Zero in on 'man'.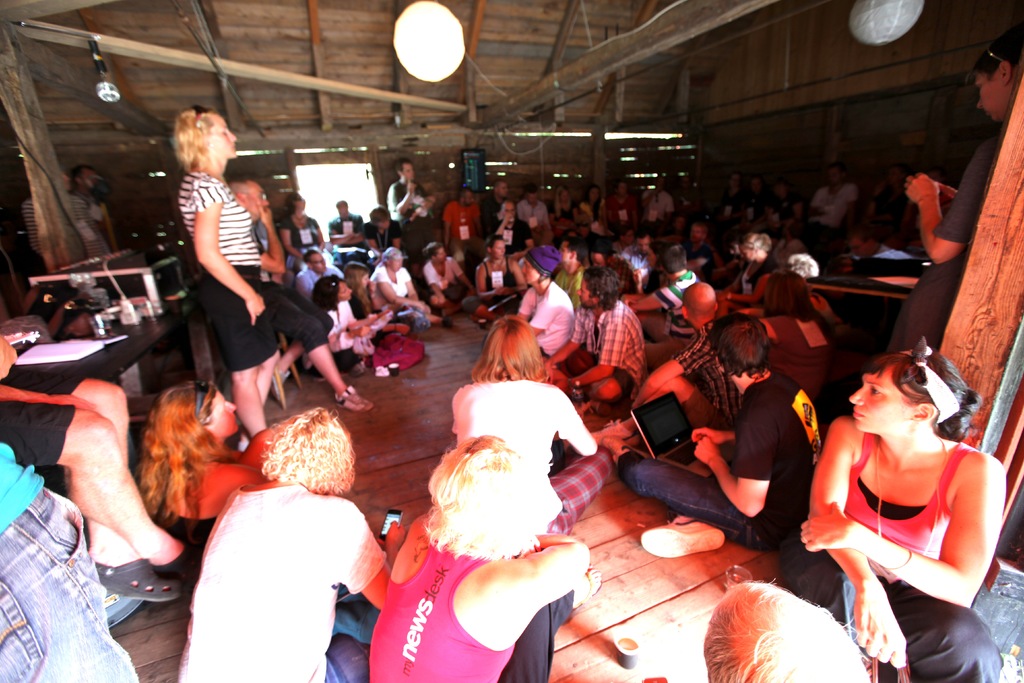
Zeroed in: {"left": 442, "top": 186, "right": 485, "bottom": 257}.
